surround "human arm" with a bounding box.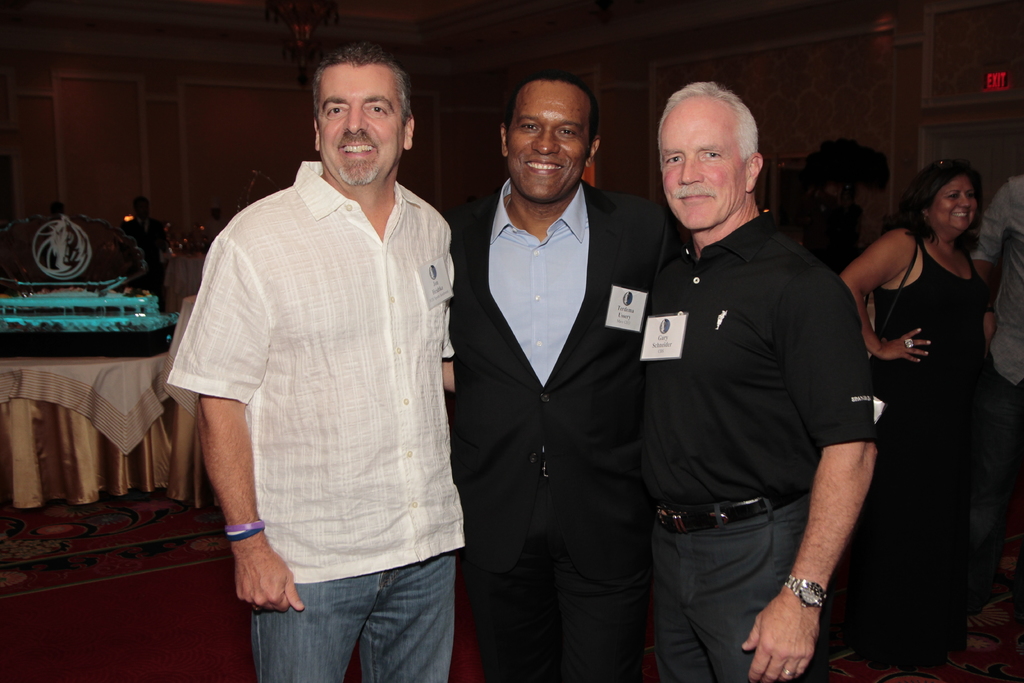
x1=833, y1=231, x2=934, y2=367.
